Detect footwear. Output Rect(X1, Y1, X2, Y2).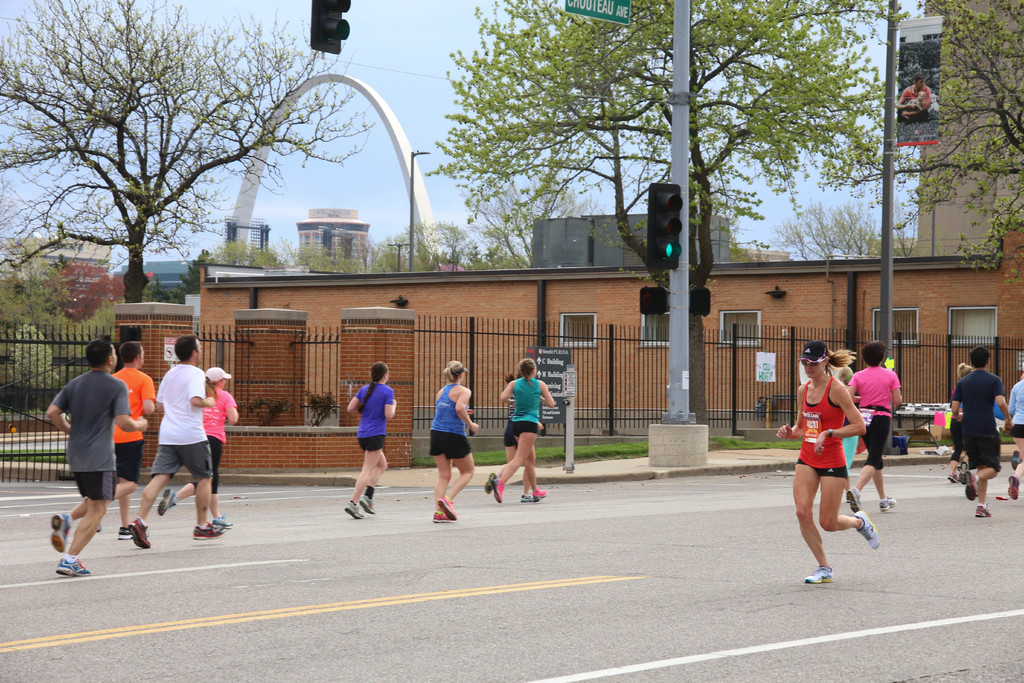
Rect(519, 490, 530, 501).
